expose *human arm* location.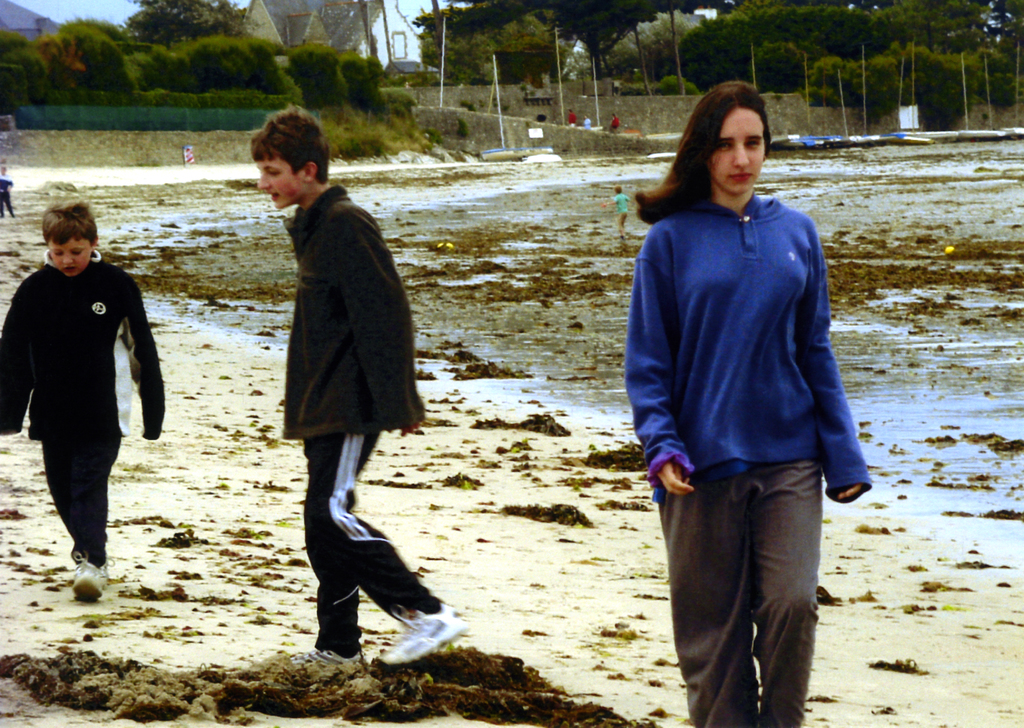
Exposed at bbox(125, 286, 163, 440).
